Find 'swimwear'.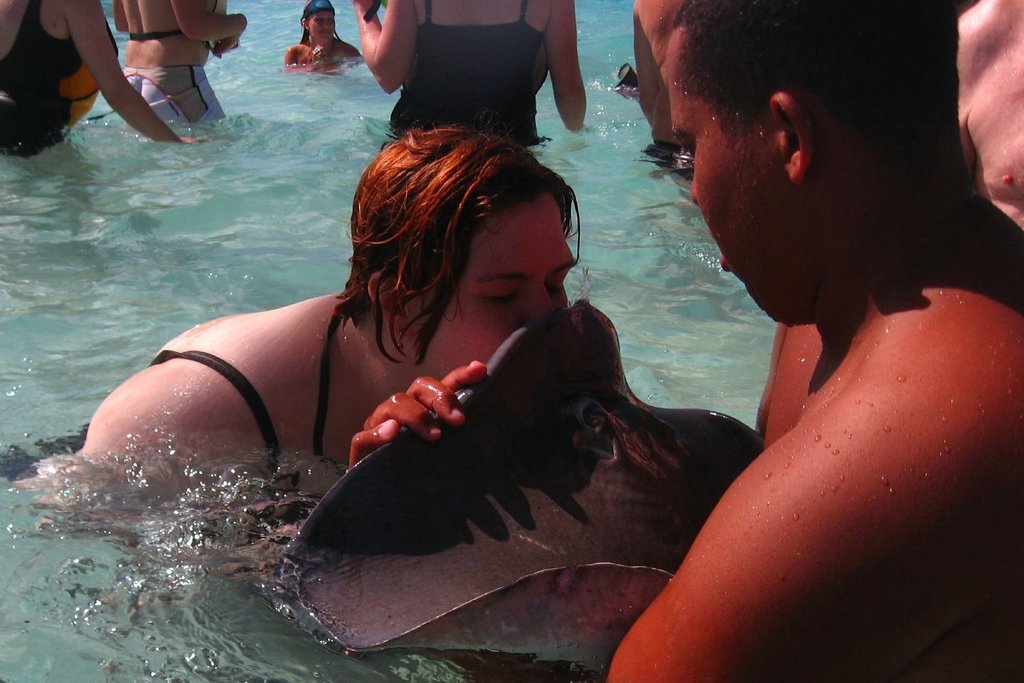
{"left": 120, "top": 63, "right": 232, "bottom": 126}.
